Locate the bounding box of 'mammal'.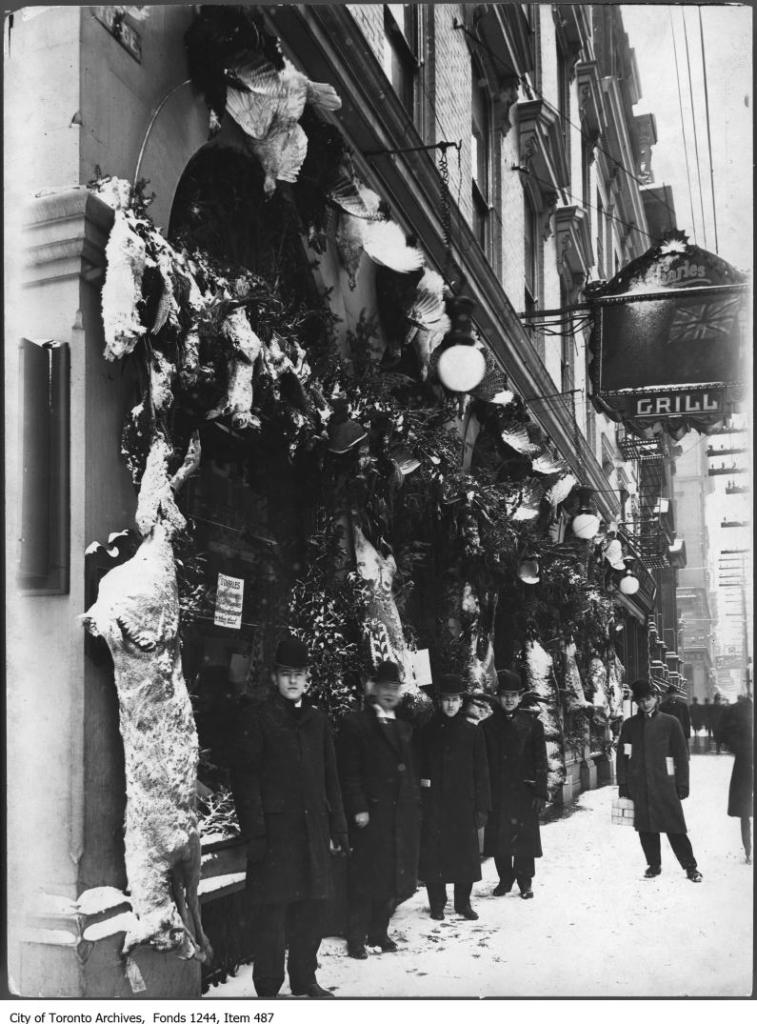
Bounding box: (613, 674, 704, 878).
